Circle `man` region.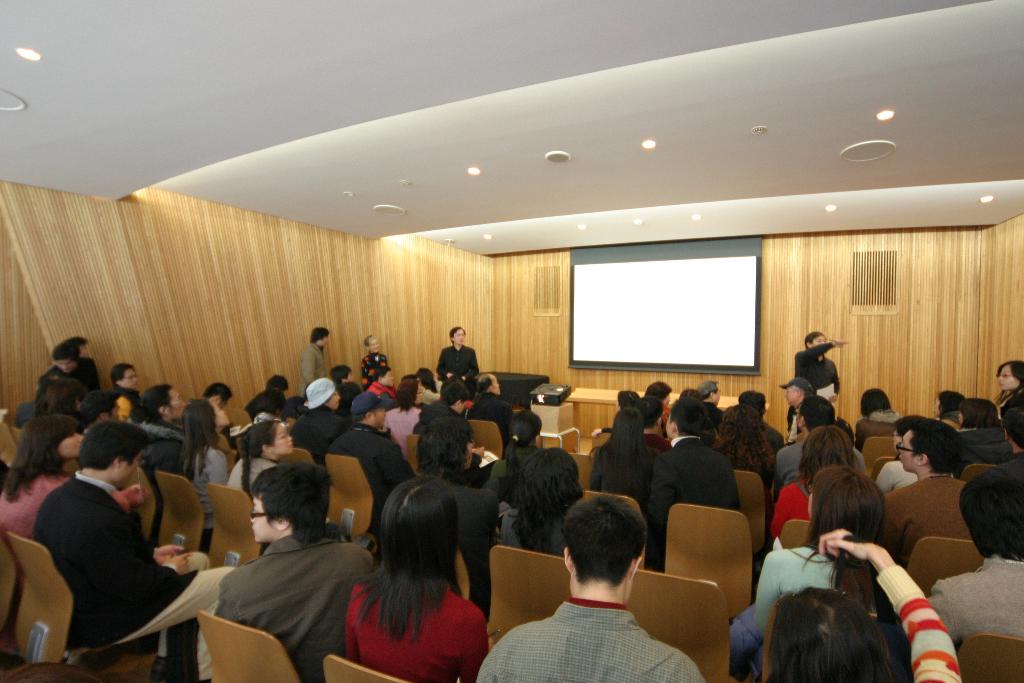
Region: crop(299, 325, 330, 397).
